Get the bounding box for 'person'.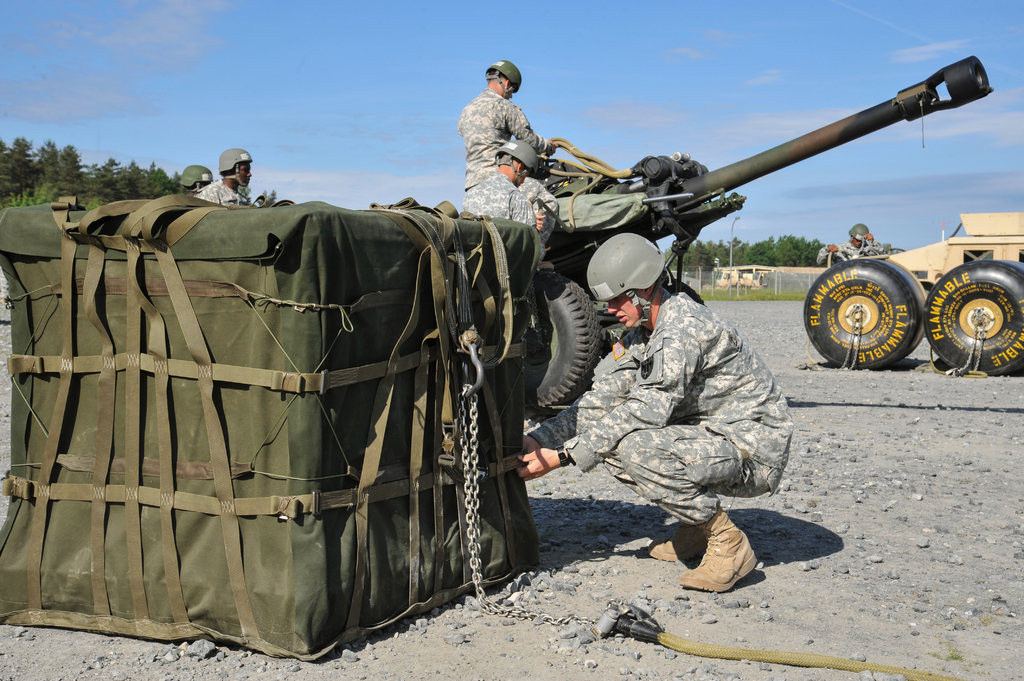
(left=178, top=162, right=218, bottom=192).
